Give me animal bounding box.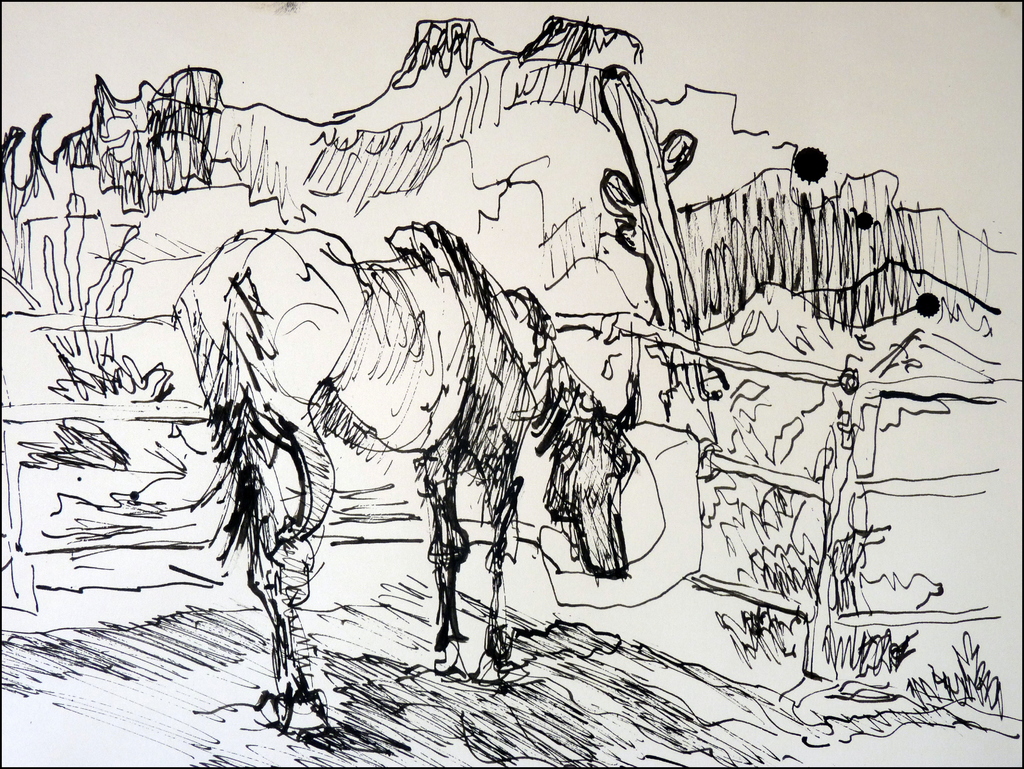
171/220/644/743.
